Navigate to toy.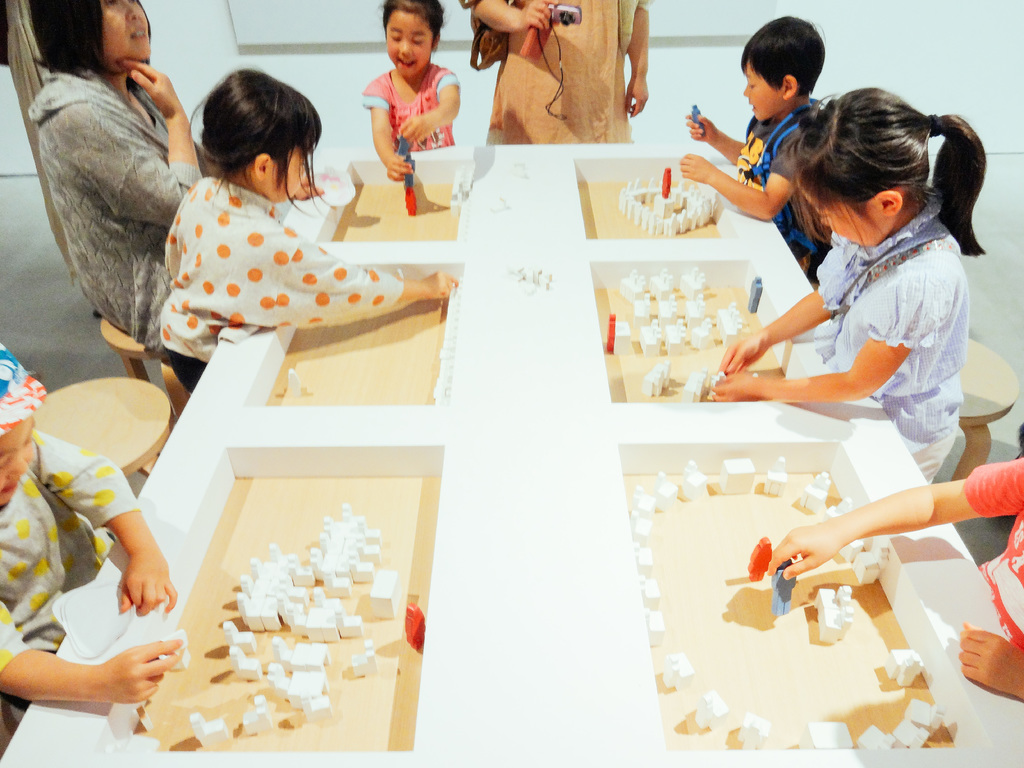
Navigation target: 640,327,661,356.
